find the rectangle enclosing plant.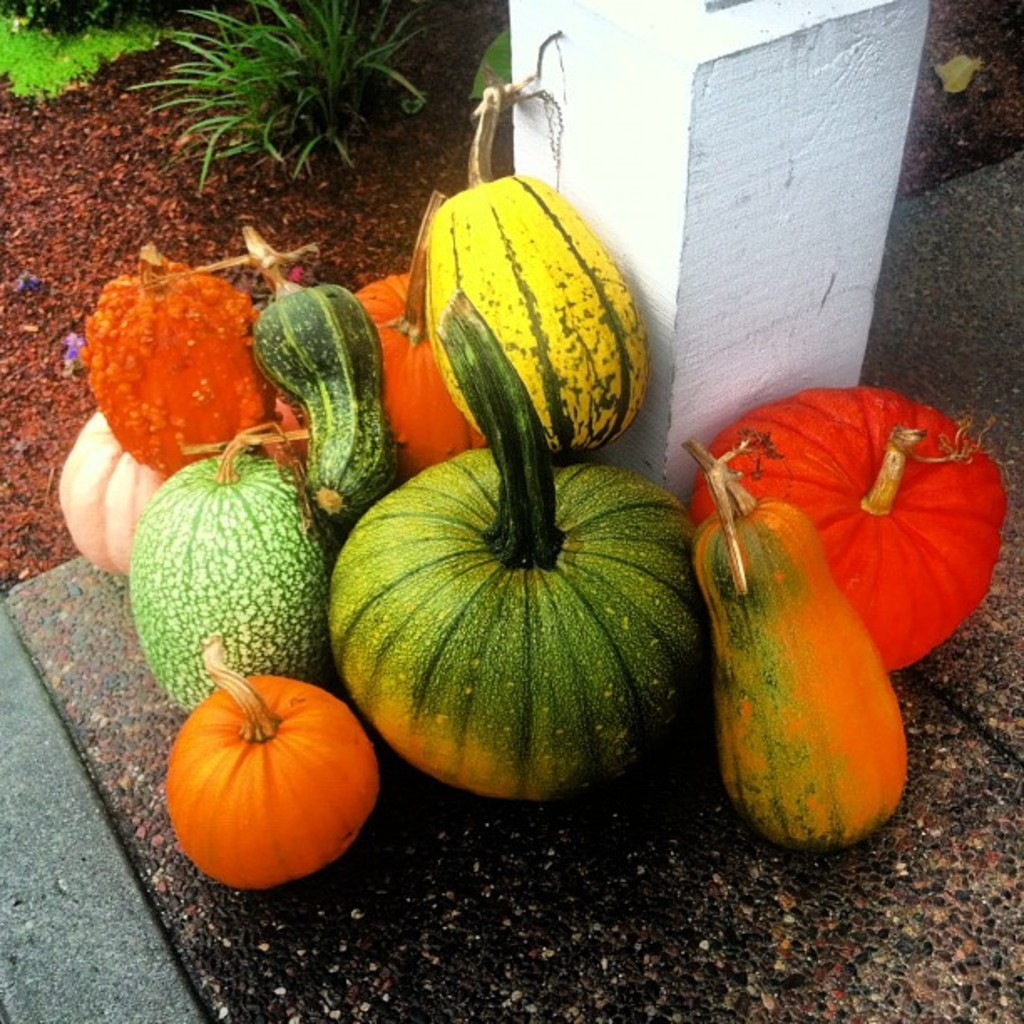
[127,0,445,209].
